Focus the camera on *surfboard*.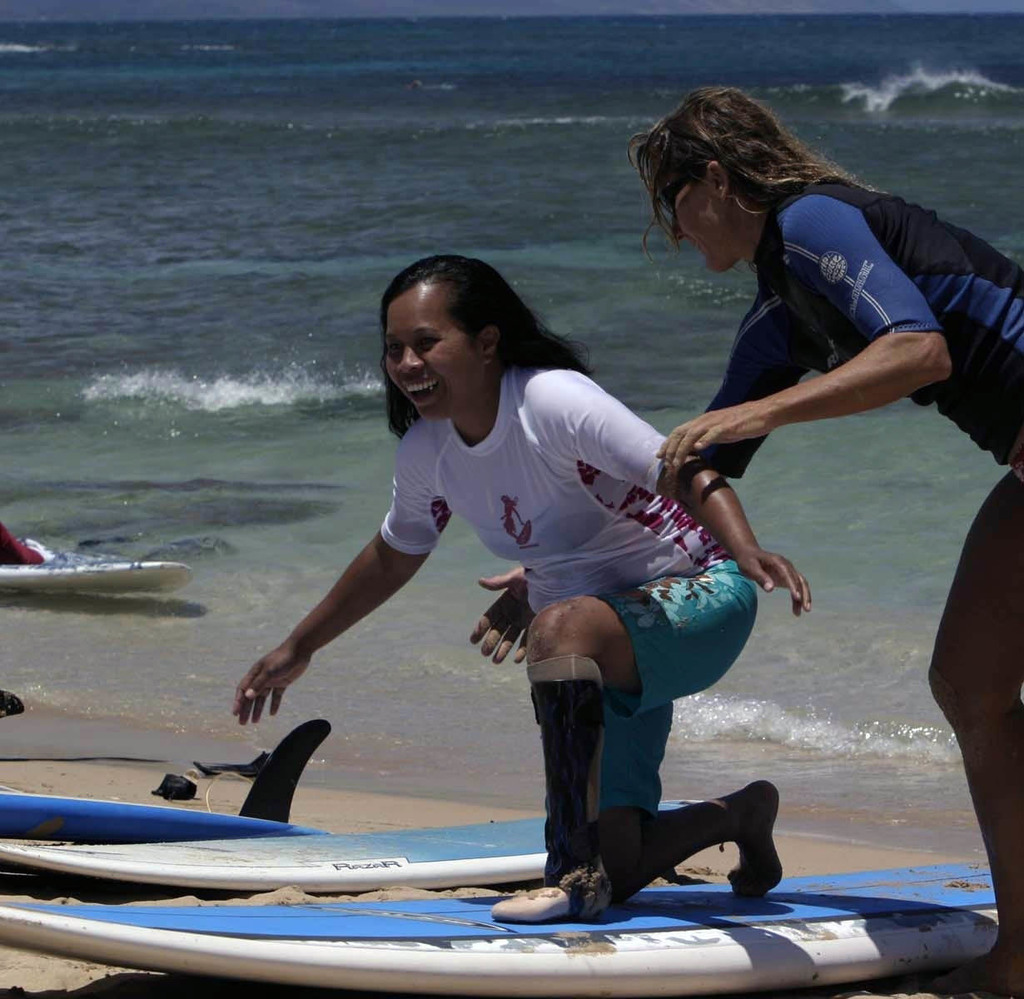
Focus region: x1=0, y1=535, x2=197, y2=596.
